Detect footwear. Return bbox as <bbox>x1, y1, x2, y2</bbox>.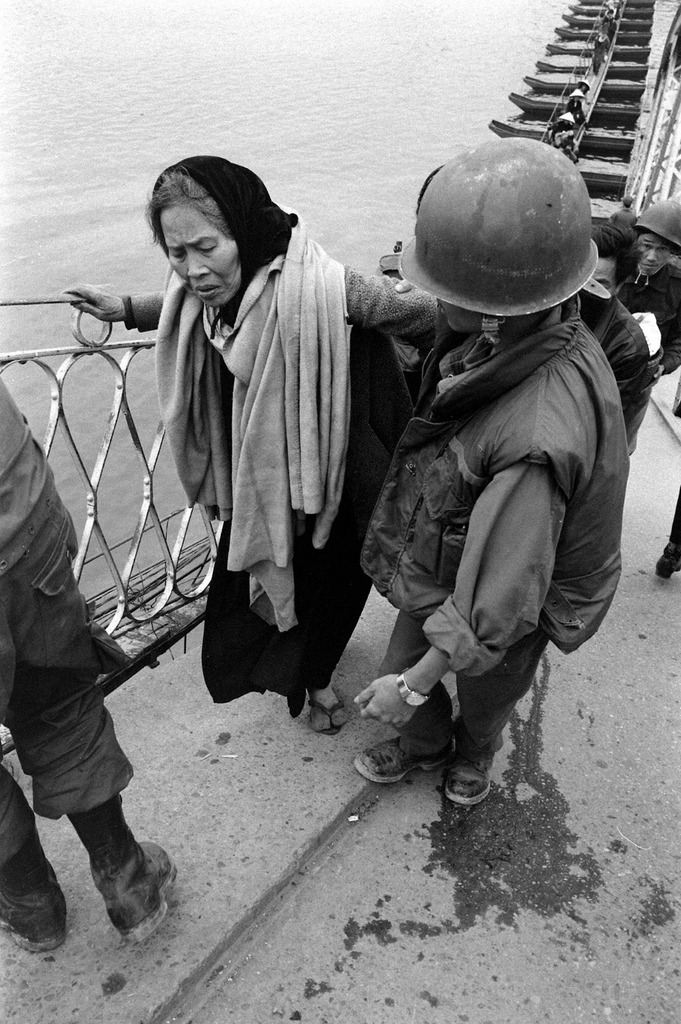
<bbox>56, 803, 175, 952</bbox>.
